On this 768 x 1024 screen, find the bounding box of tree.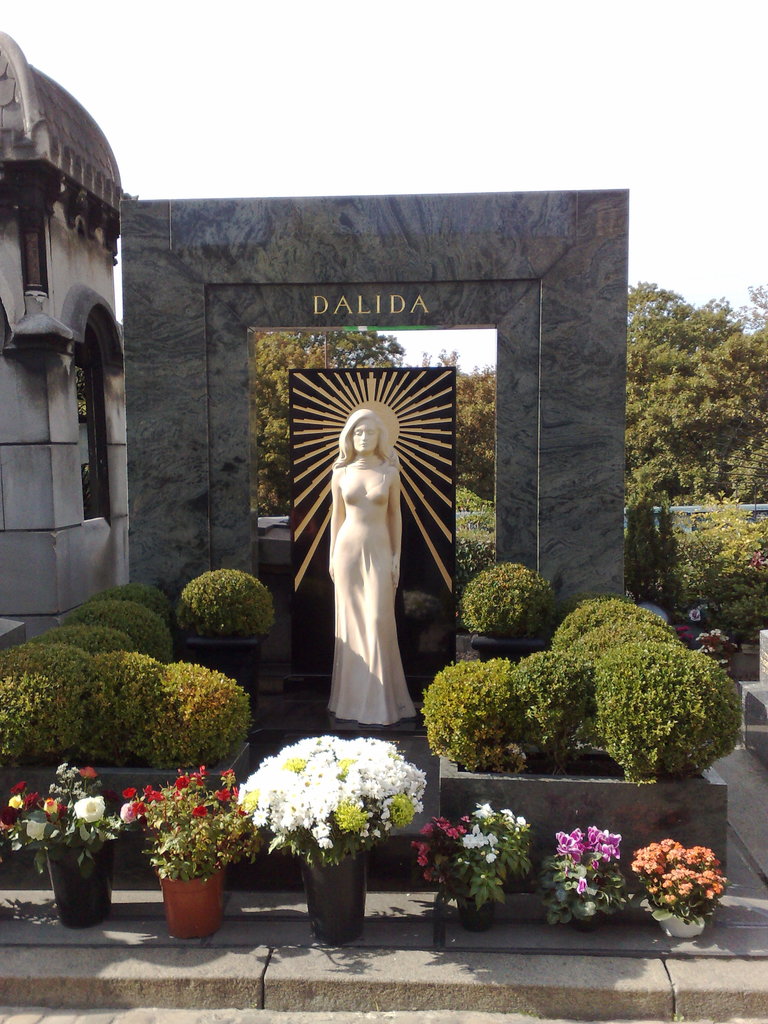
Bounding box: rect(253, 333, 412, 502).
